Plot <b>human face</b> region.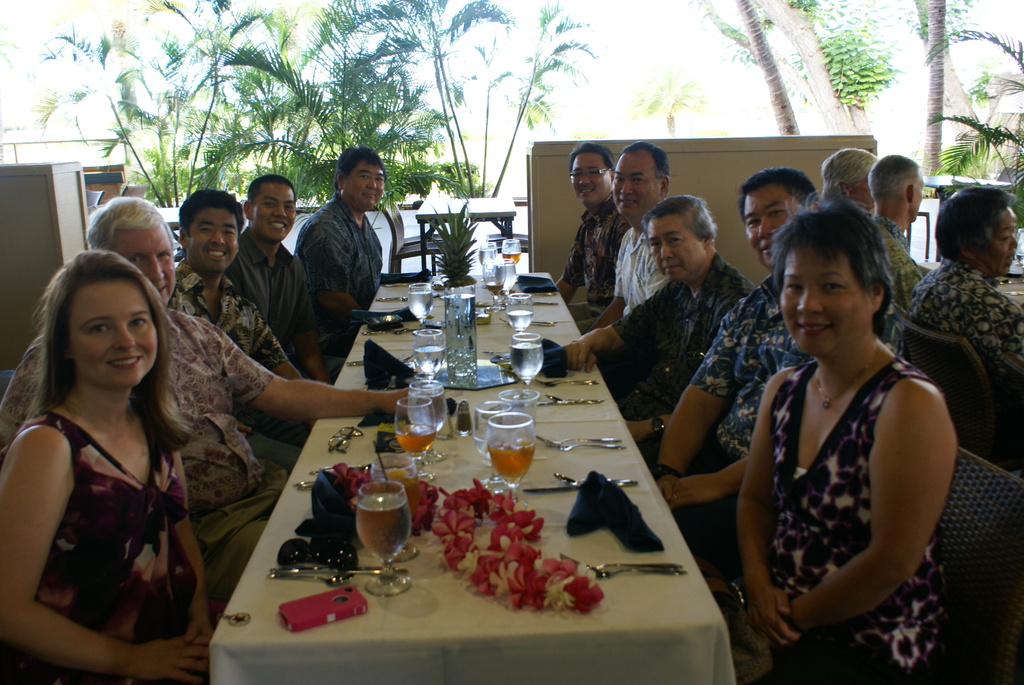
Plotted at detection(986, 206, 1016, 281).
